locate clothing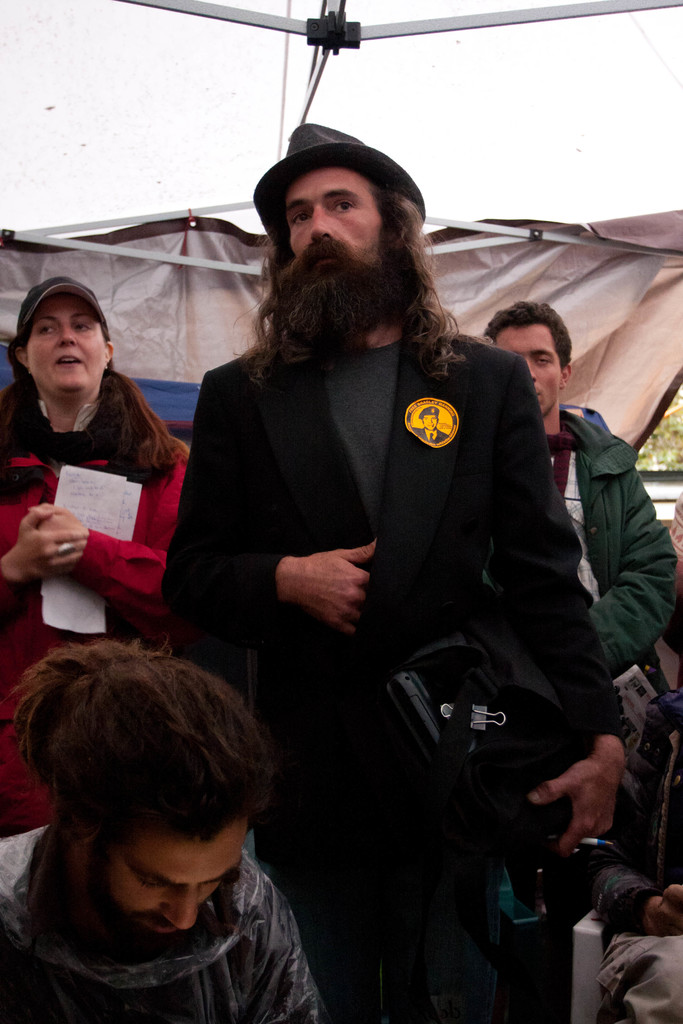
left=0, top=362, right=185, bottom=813
